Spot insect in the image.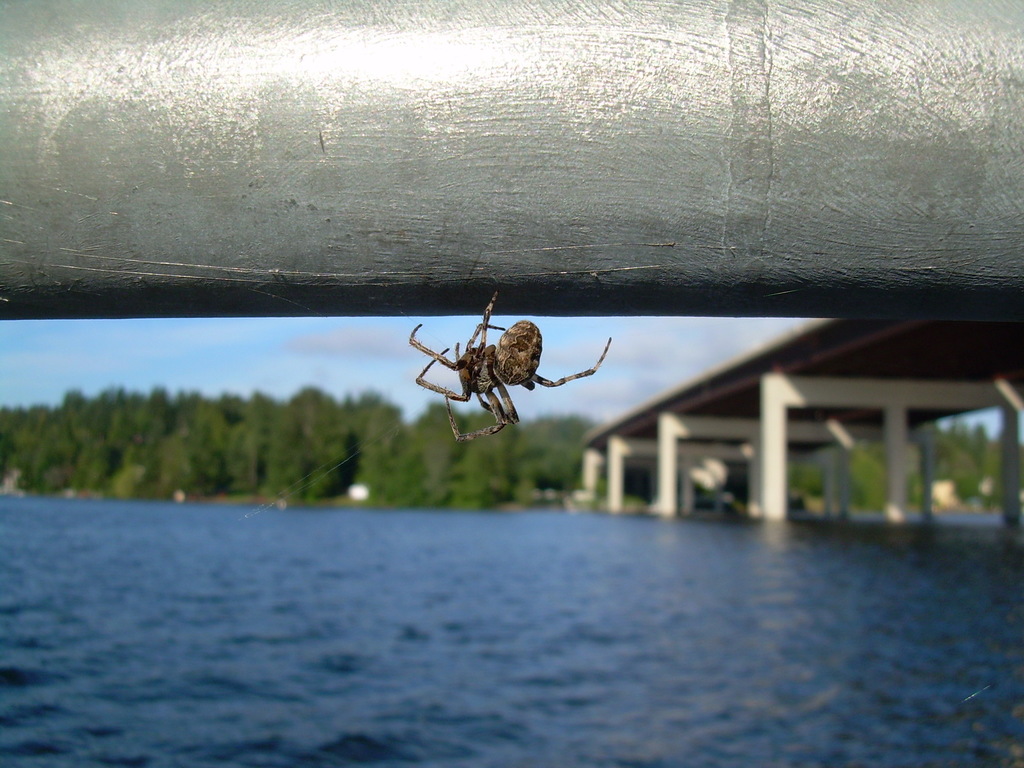
insect found at <region>406, 289, 613, 445</region>.
